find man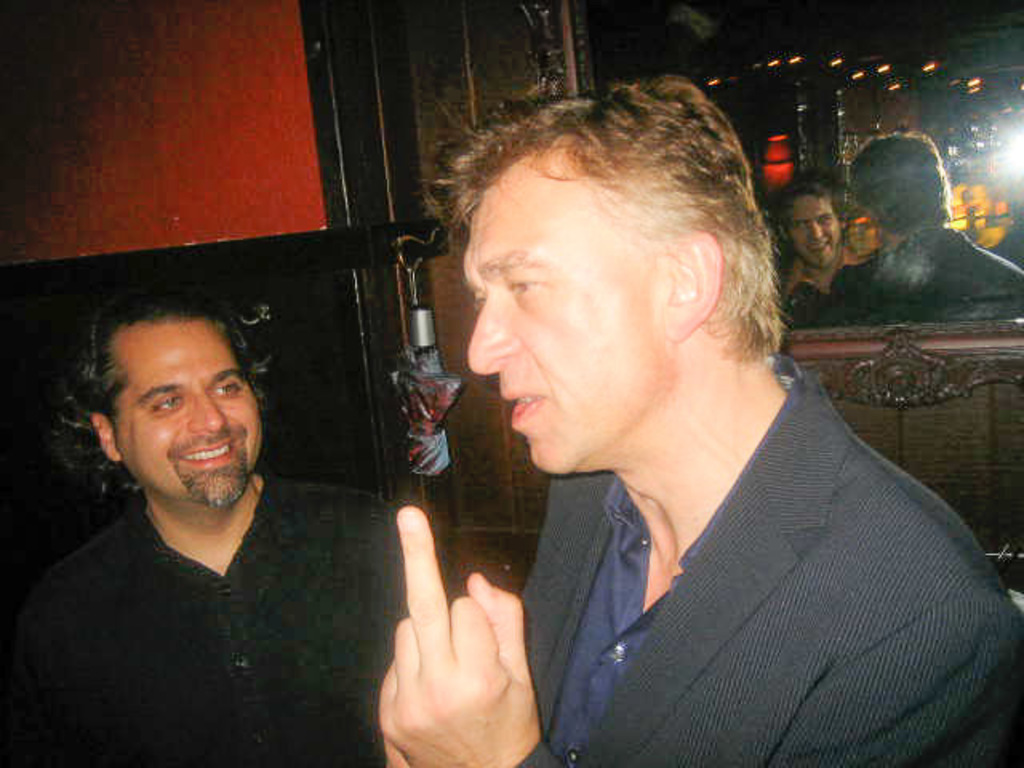
<box>378,70,1021,766</box>
